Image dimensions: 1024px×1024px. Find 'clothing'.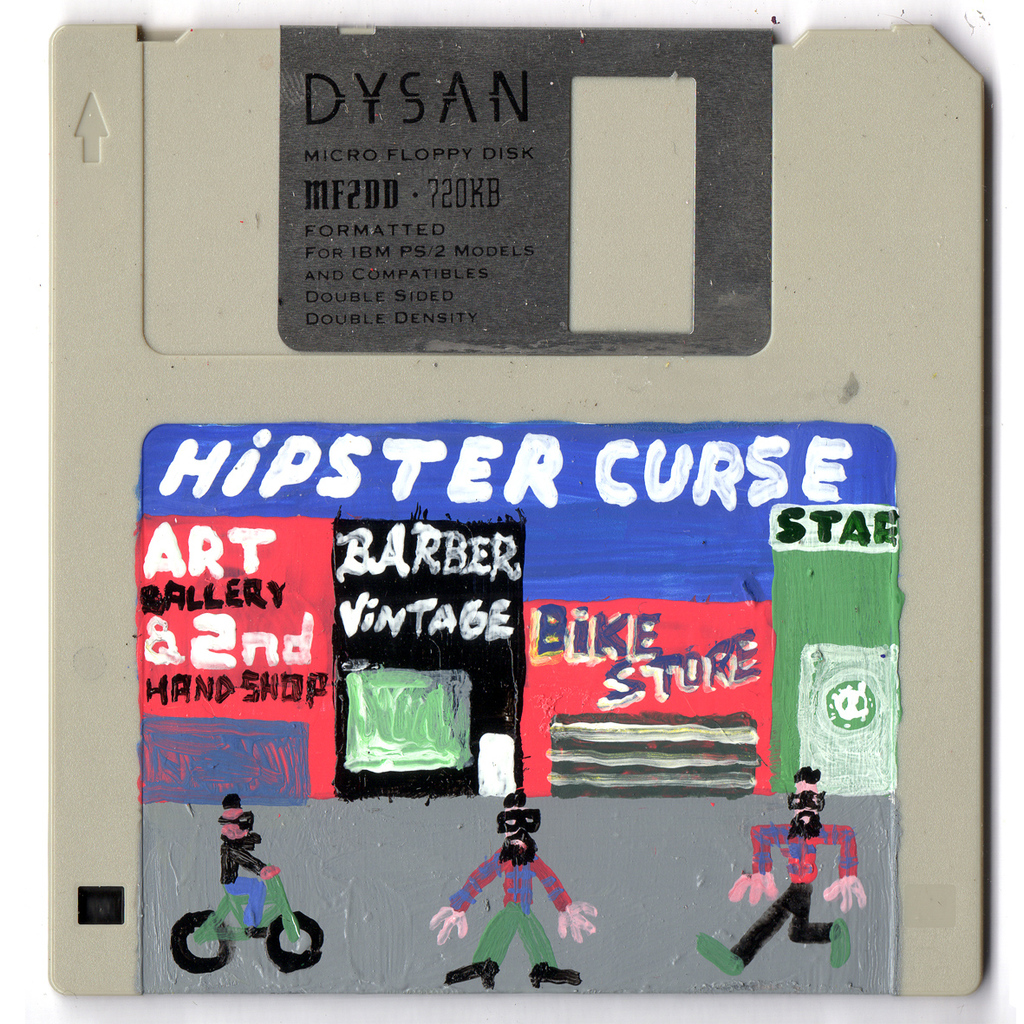
x1=218, y1=834, x2=268, y2=936.
